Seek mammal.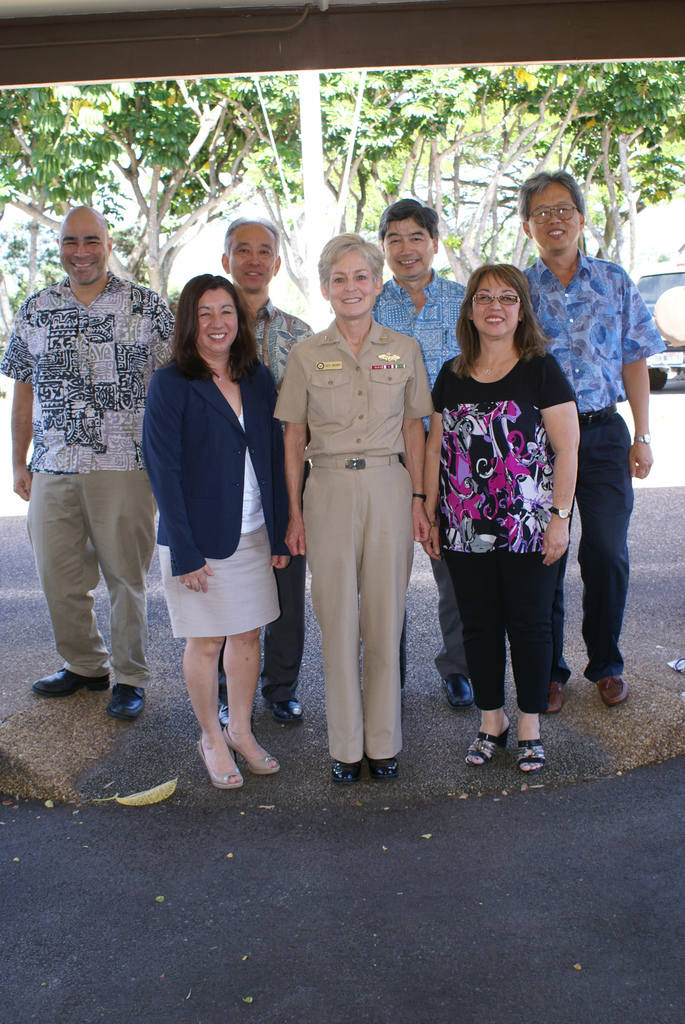
box(432, 256, 600, 750).
